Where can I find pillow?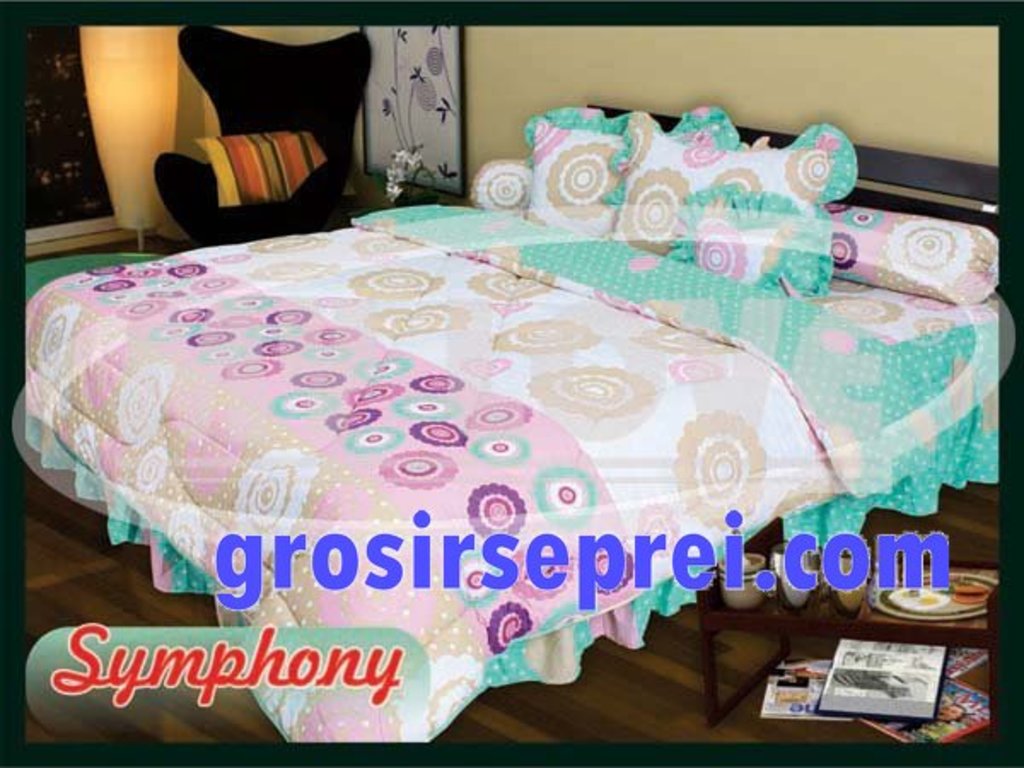
You can find it at select_region(148, 94, 355, 236).
